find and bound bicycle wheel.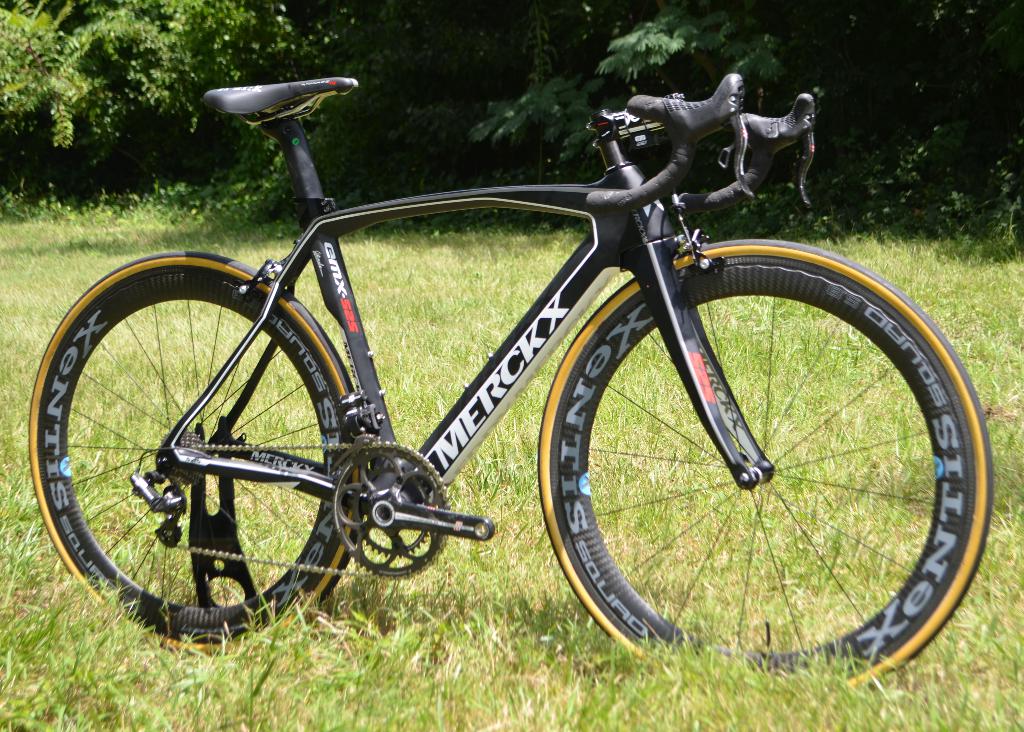
Bound: rect(26, 248, 364, 656).
